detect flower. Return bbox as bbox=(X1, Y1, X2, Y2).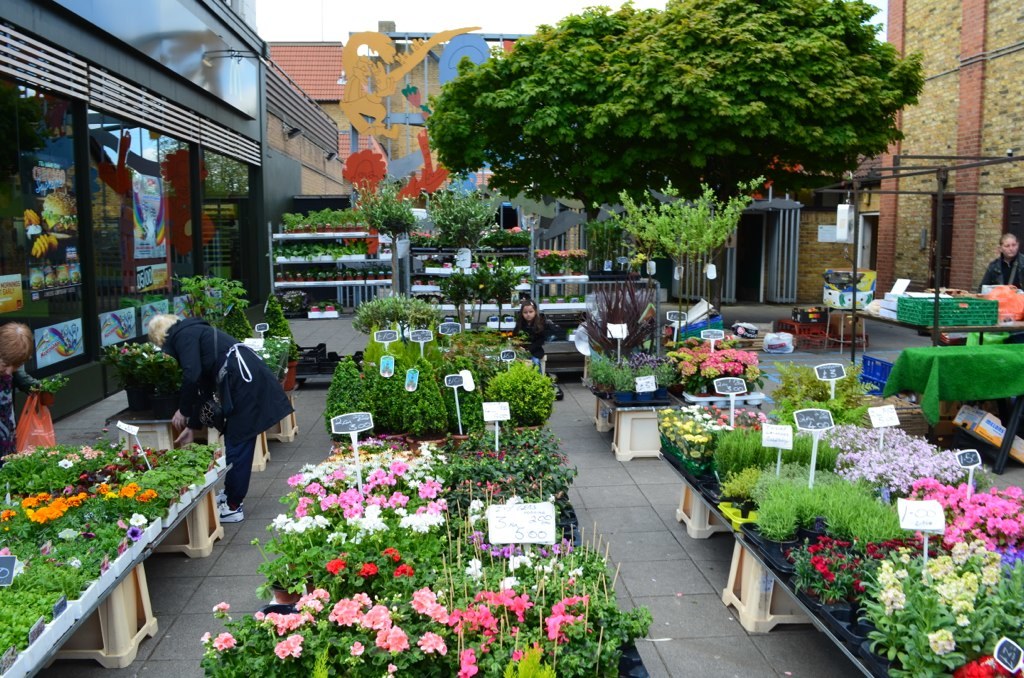
bbox=(74, 445, 105, 459).
